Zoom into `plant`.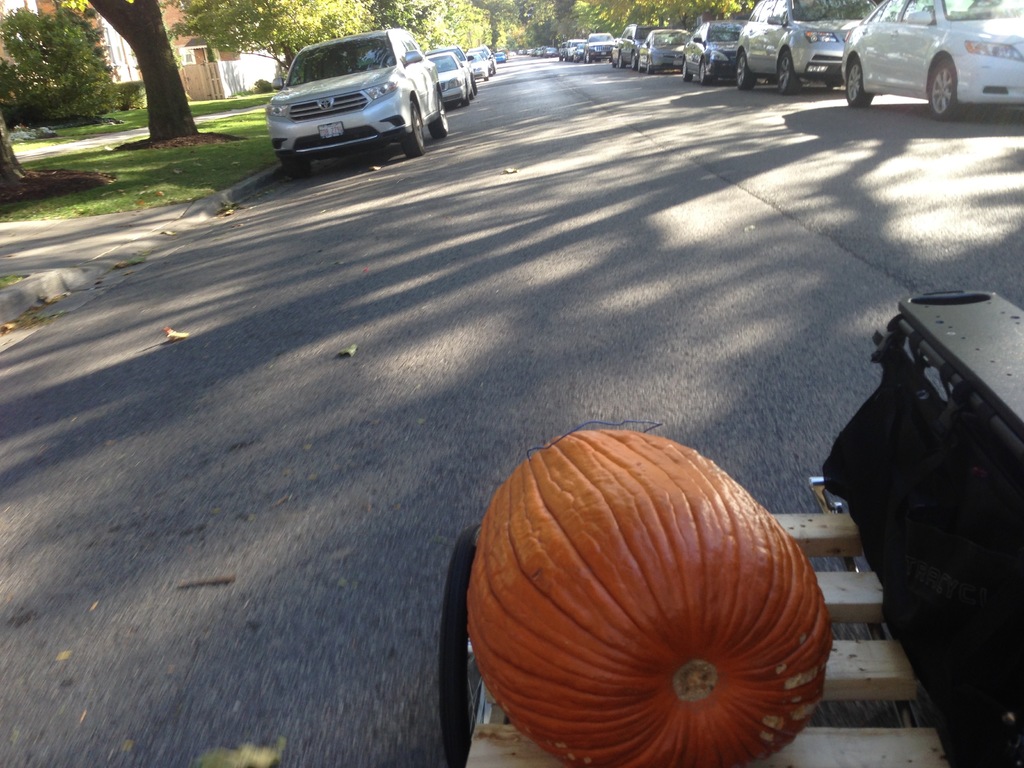
Zoom target: bbox=(0, 300, 54, 338).
